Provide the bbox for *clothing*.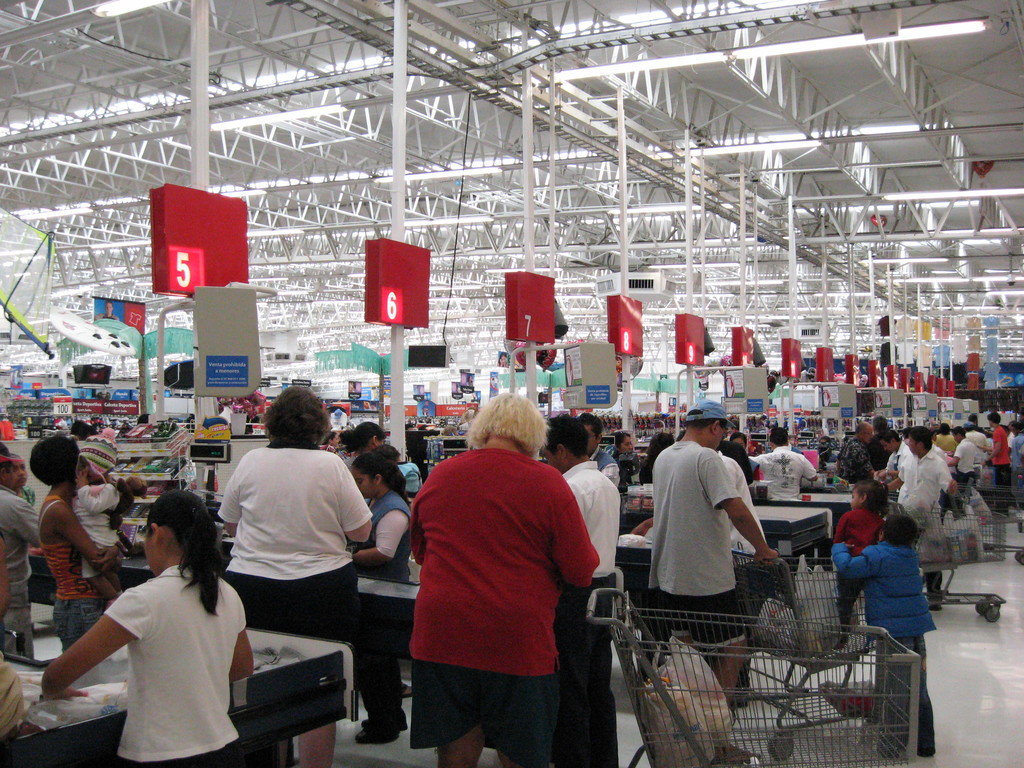
<bbox>753, 449, 823, 511</bbox>.
